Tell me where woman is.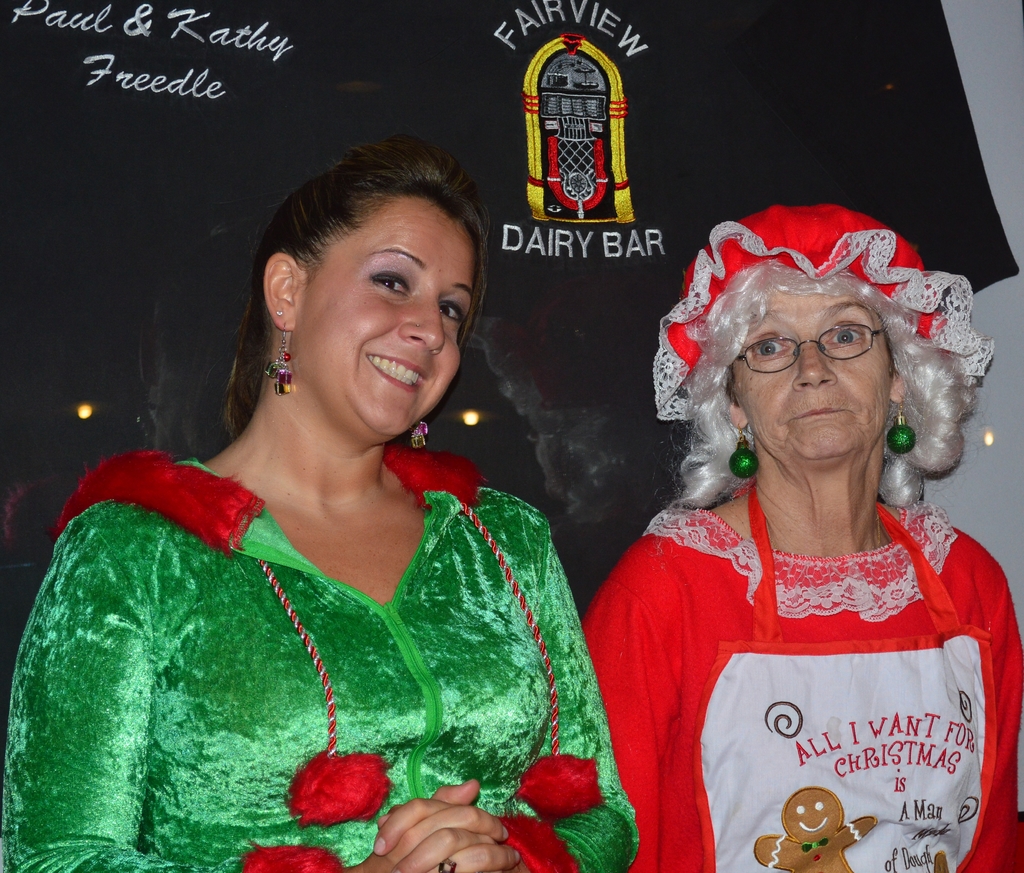
woman is at (31,147,621,849).
